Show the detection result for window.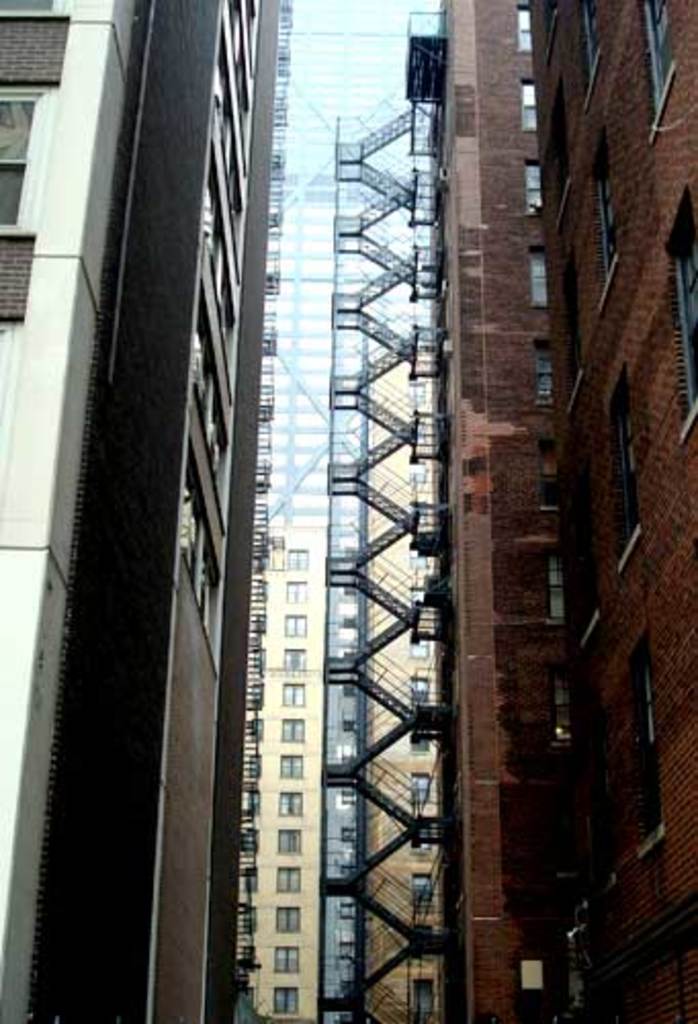
box(516, 0, 536, 49).
